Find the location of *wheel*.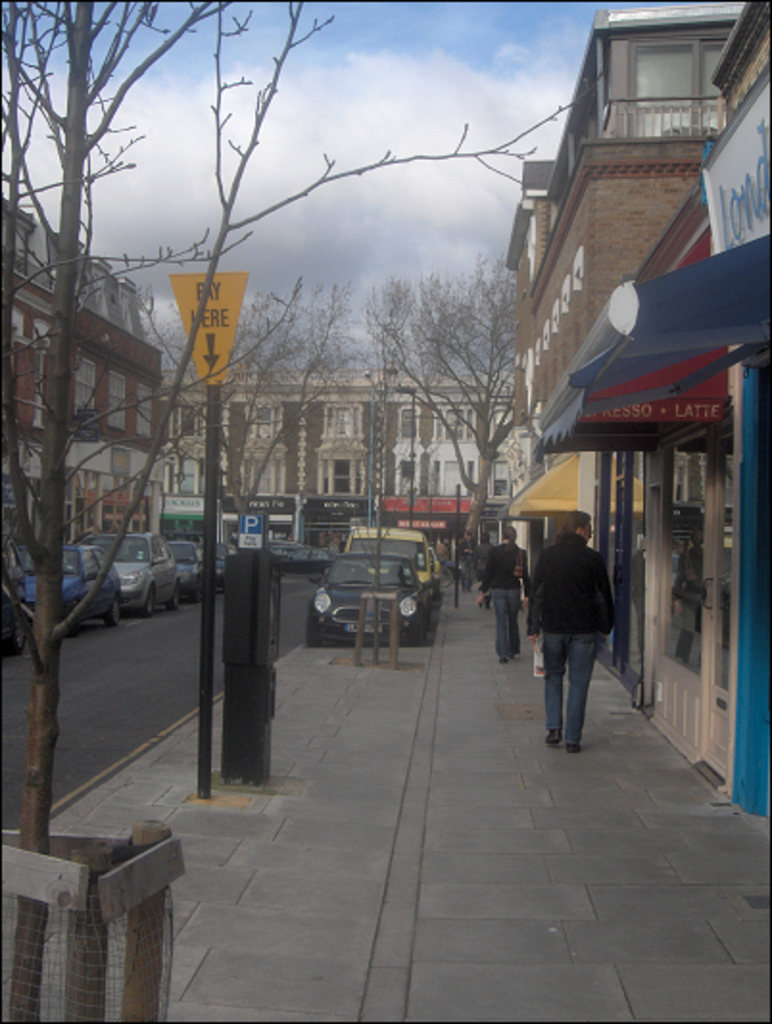
Location: 98:594:123:628.
